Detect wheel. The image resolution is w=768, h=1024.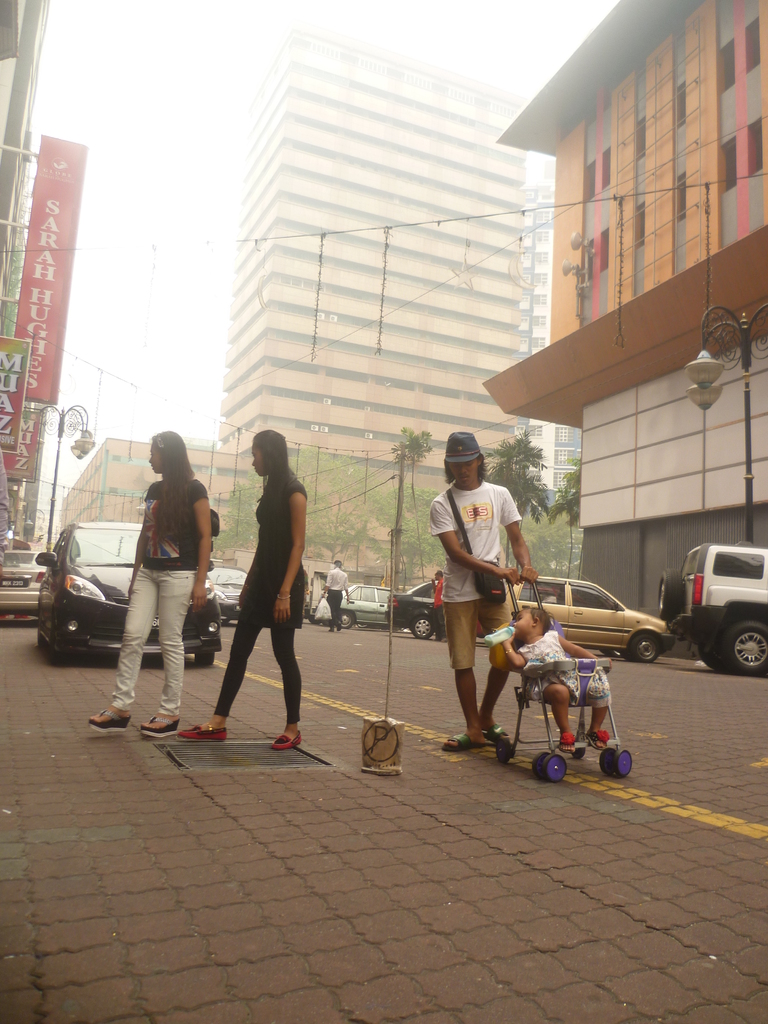
x1=193 y1=653 x2=210 y2=666.
